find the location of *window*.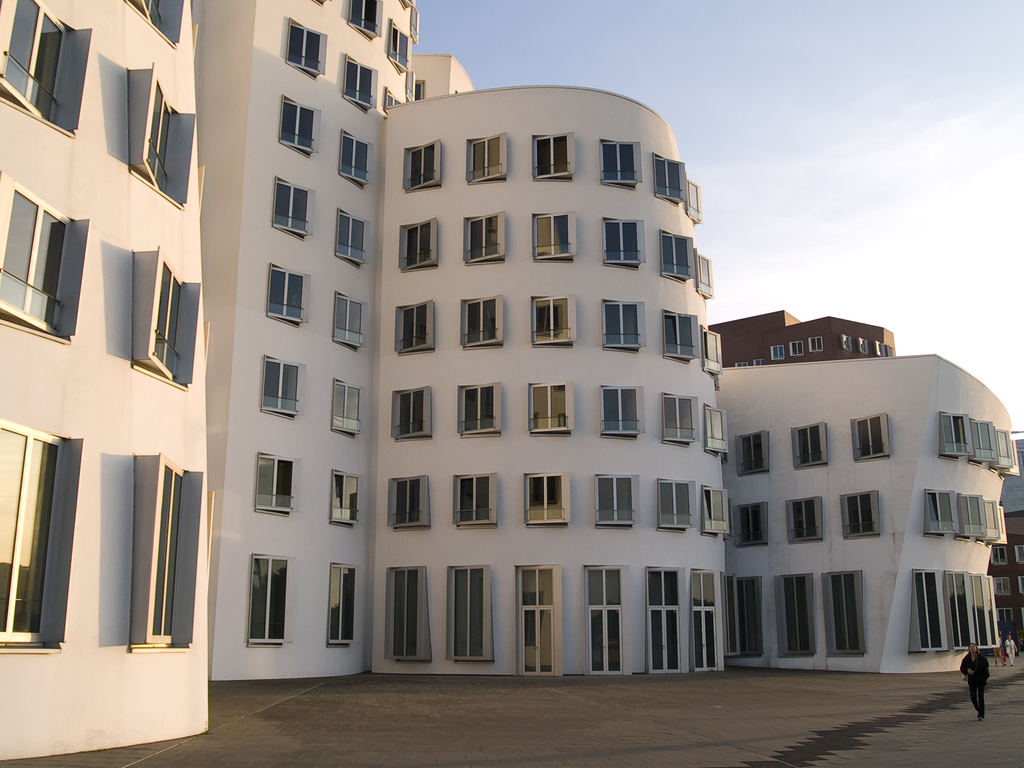
Location: bbox(598, 387, 639, 437).
